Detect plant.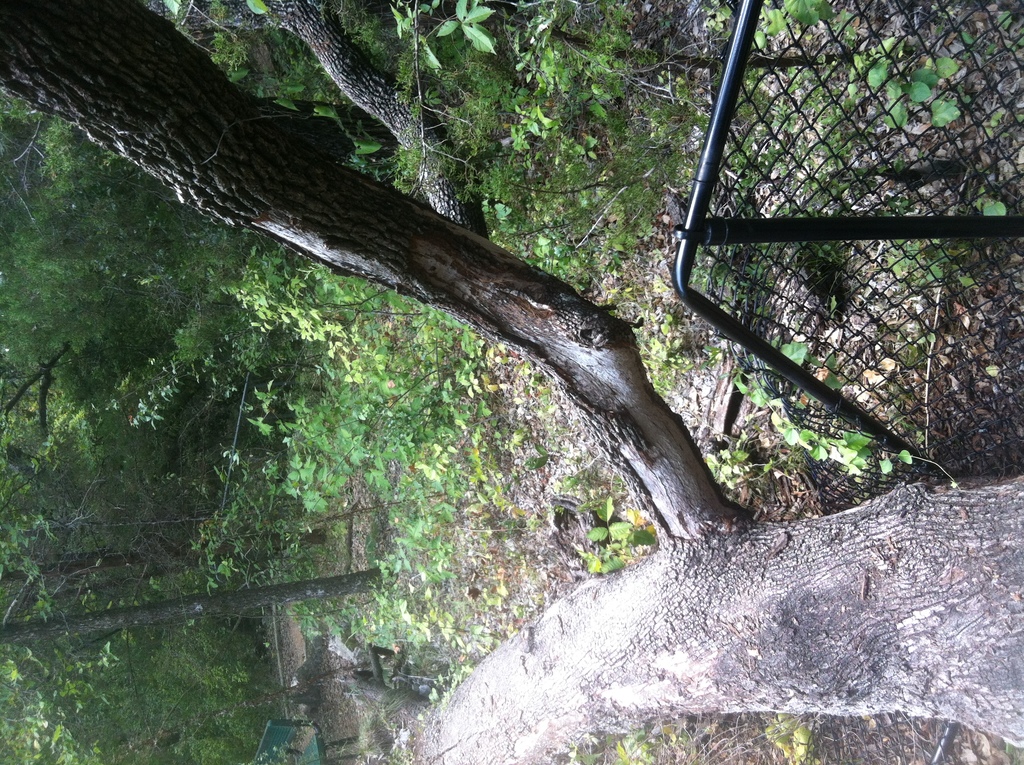
Detected at select_region(888, 217, 985, 295).
